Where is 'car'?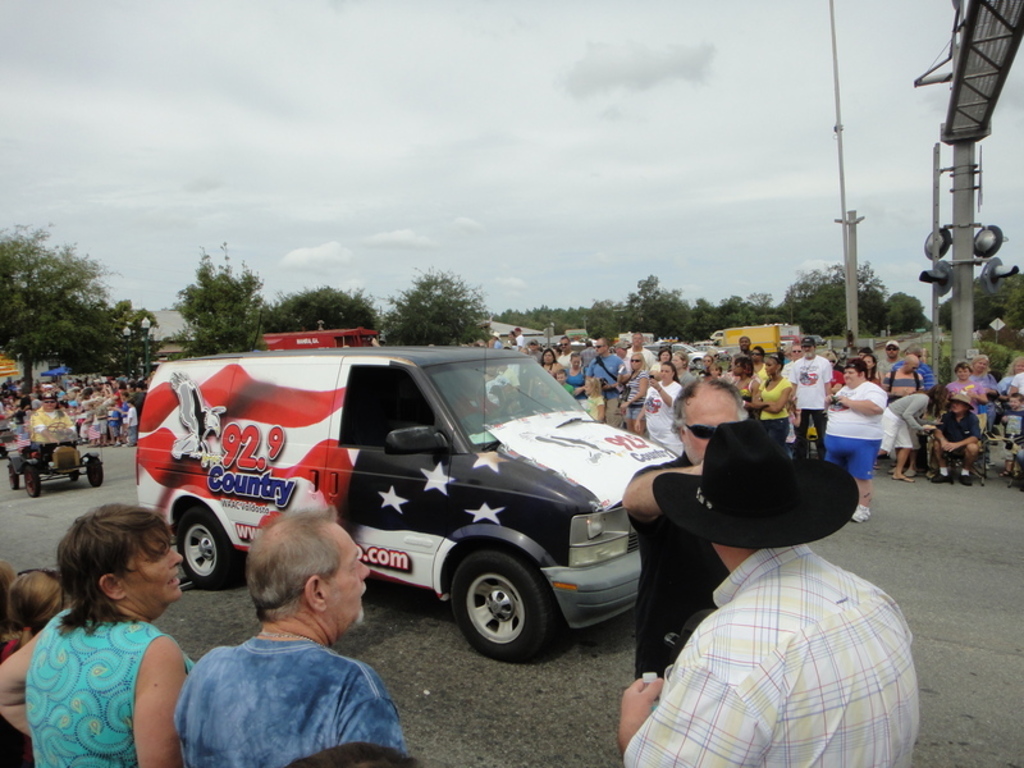
(left=111, top=316, right=739, bottom=705).
